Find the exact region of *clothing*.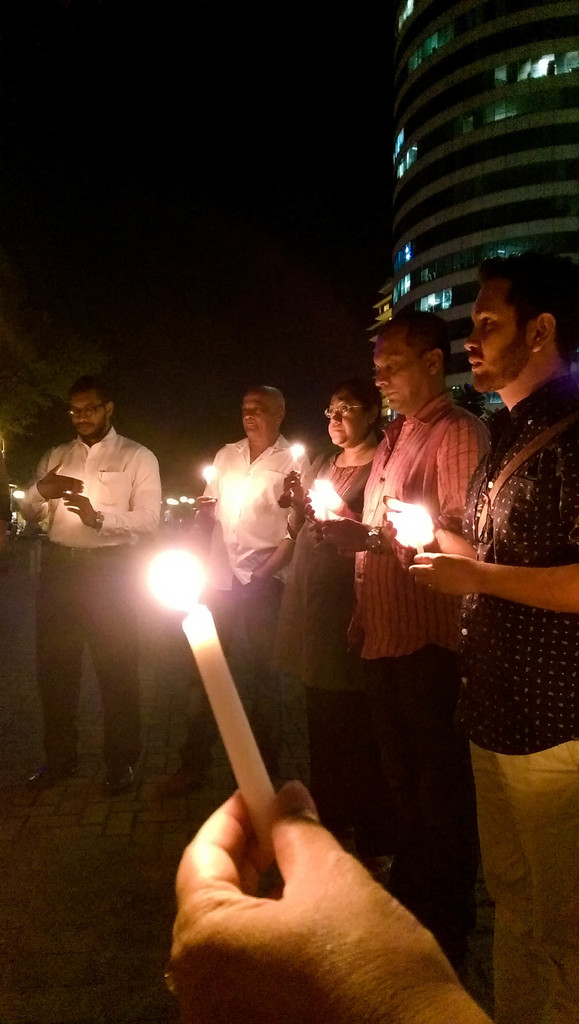
Exact region: 343 388 485 915.
